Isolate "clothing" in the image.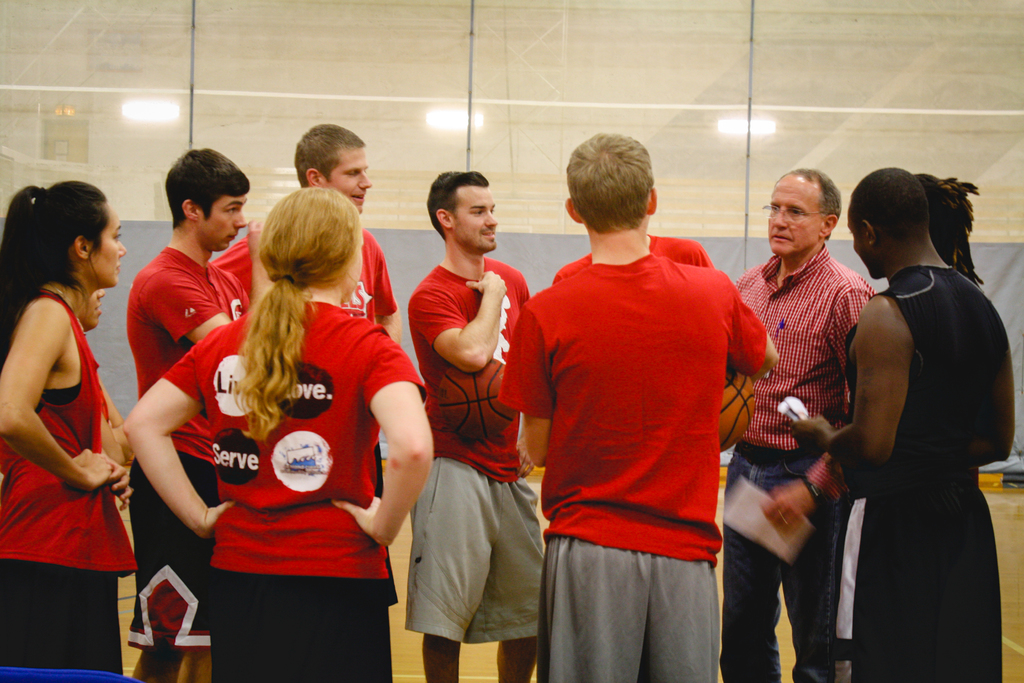
Isolated region: box=[159, 300, 430, 682].
